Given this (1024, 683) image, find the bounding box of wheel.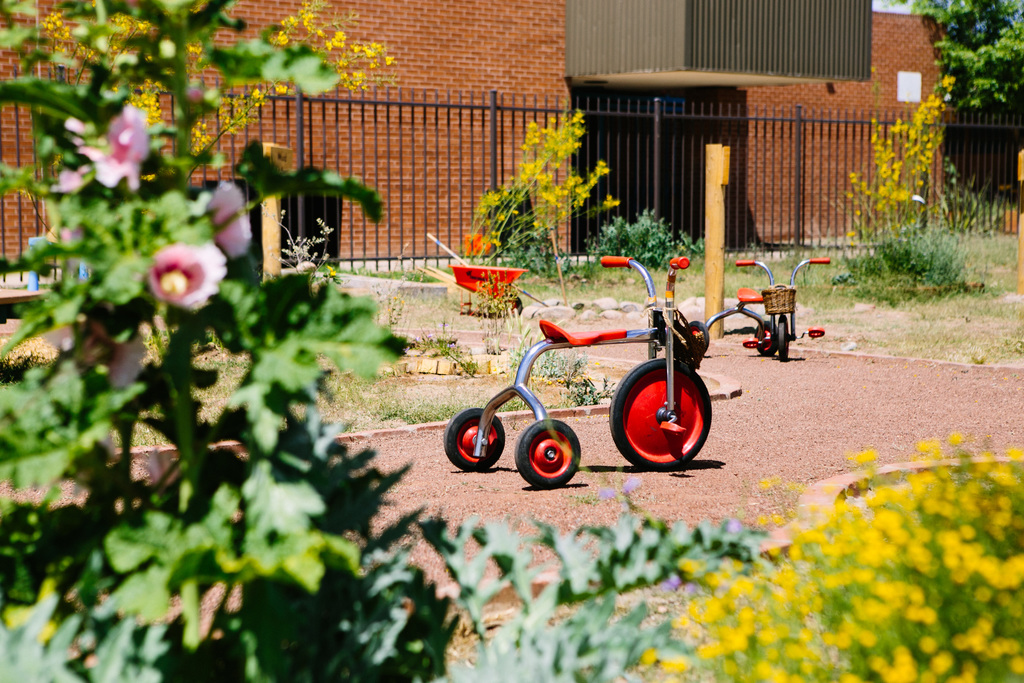
x1=687 y1=309 x2=710 y2=350.
